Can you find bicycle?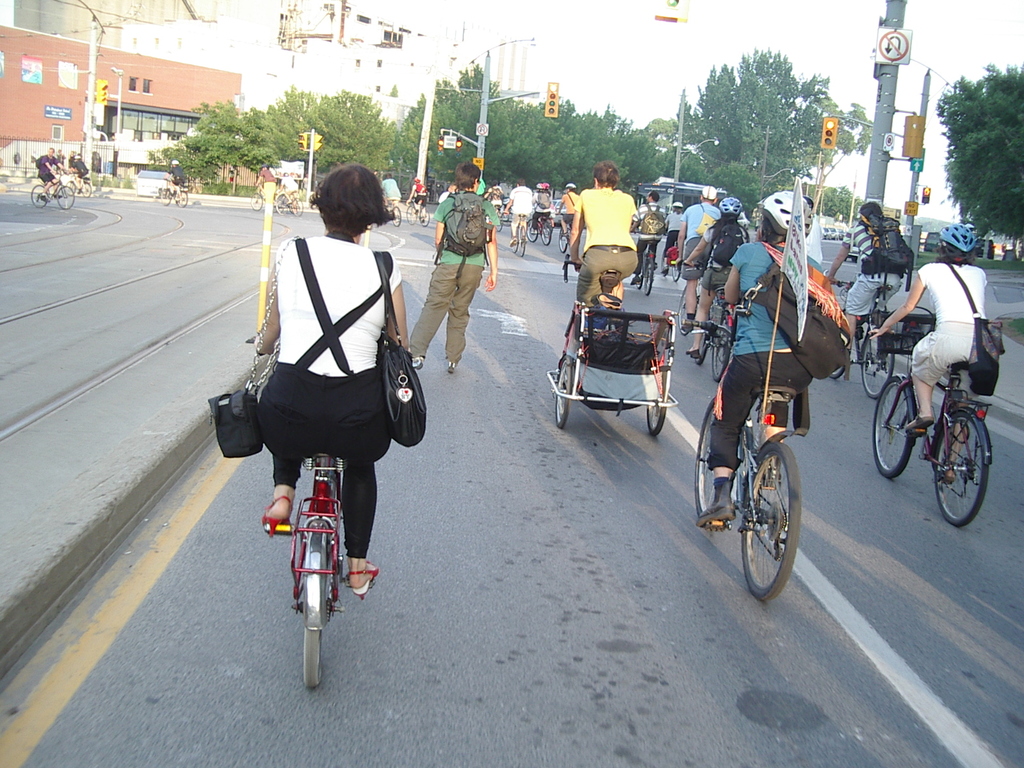
Yes, bounding box: left=825, top=269, right=899, bottom=399.
